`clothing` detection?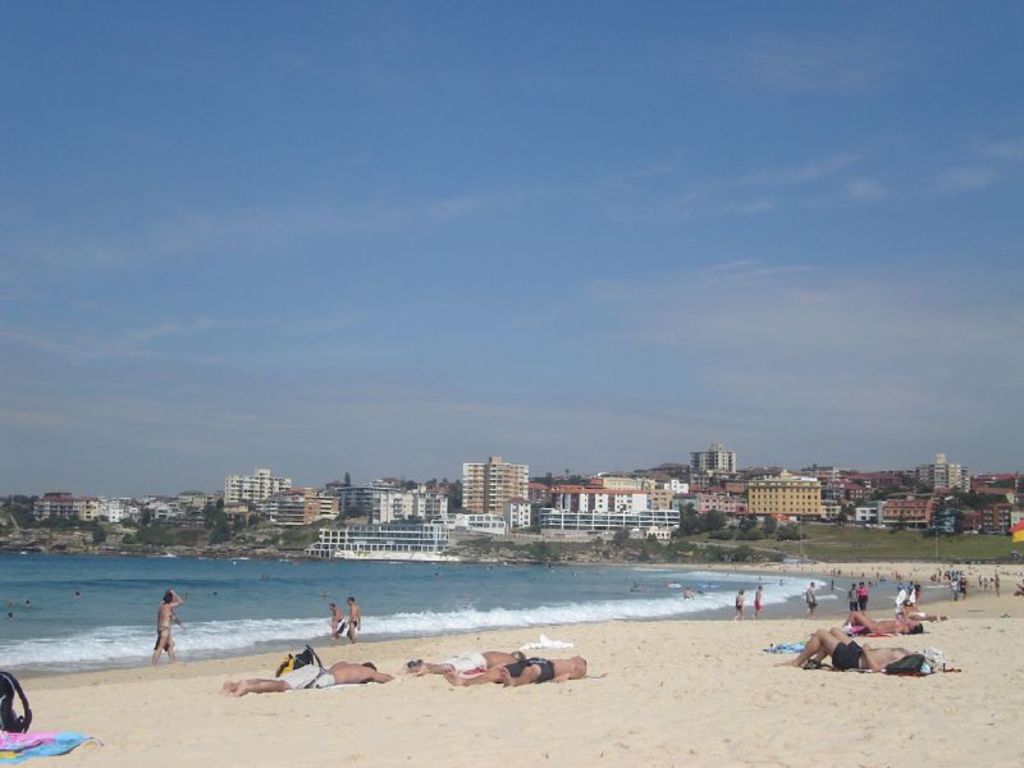
l=500, t=657, r=557, b=682
